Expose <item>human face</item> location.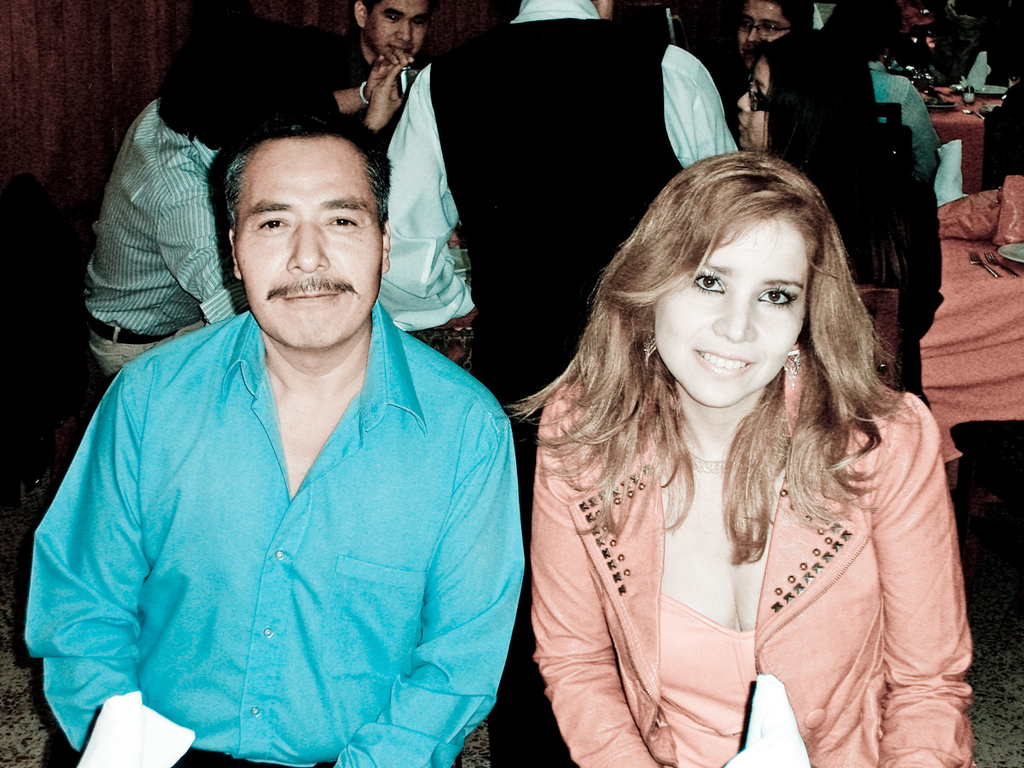
Exposed at 742/59/771/153.
